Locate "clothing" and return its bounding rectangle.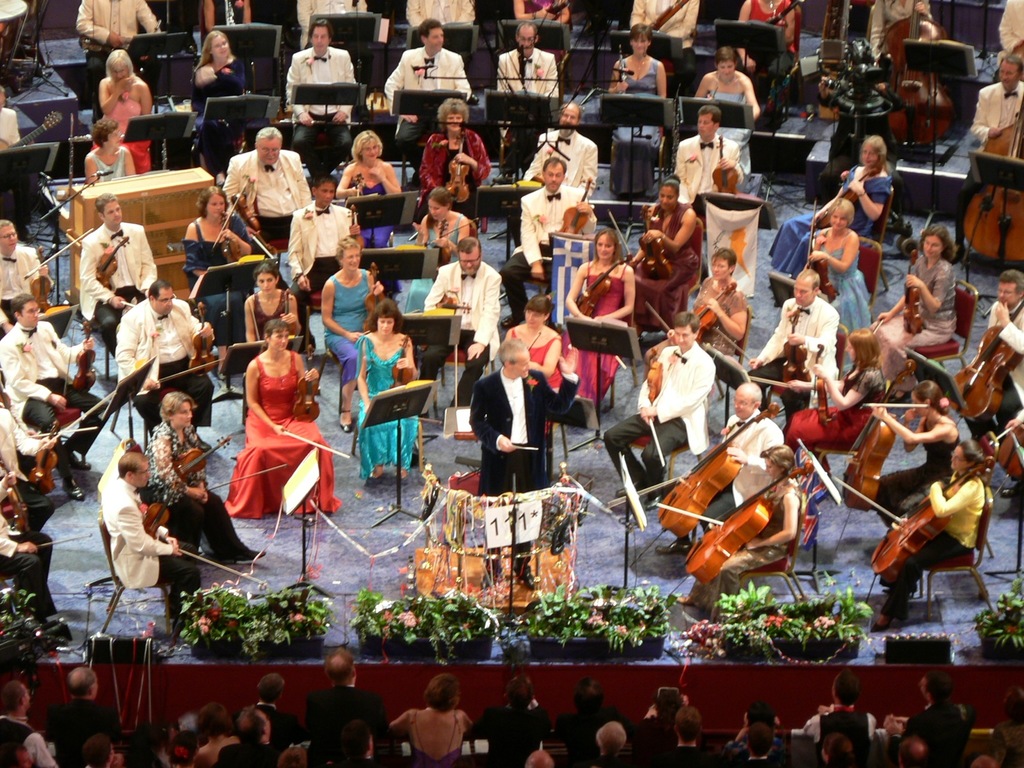
bbox=[221, 150, 310, 243].
